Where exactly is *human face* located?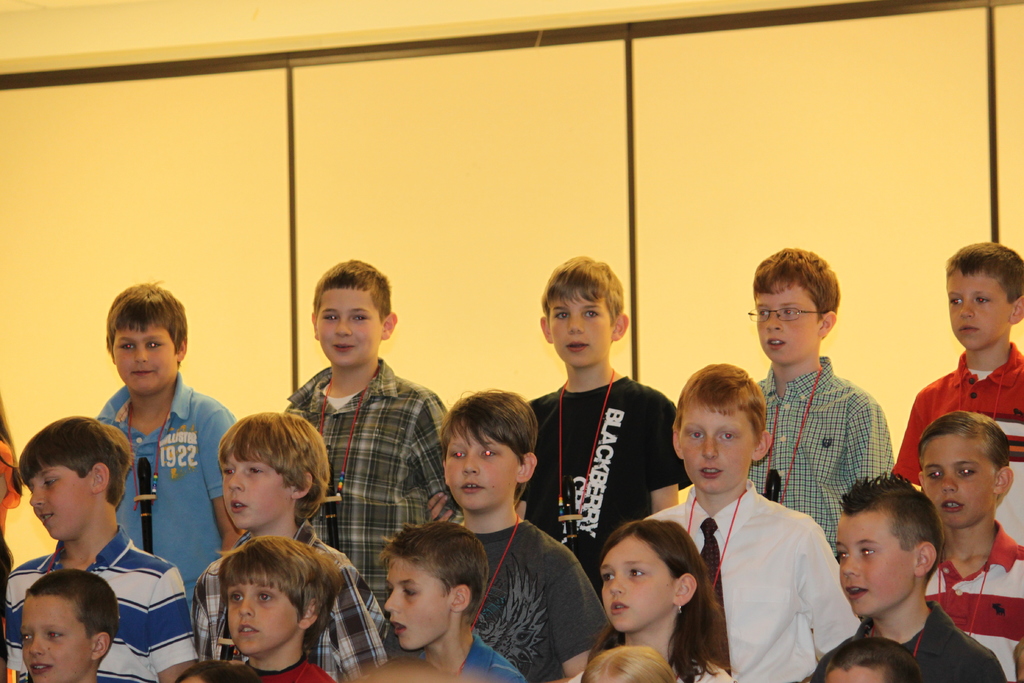
Its bounding box is [602,536,686,627].
